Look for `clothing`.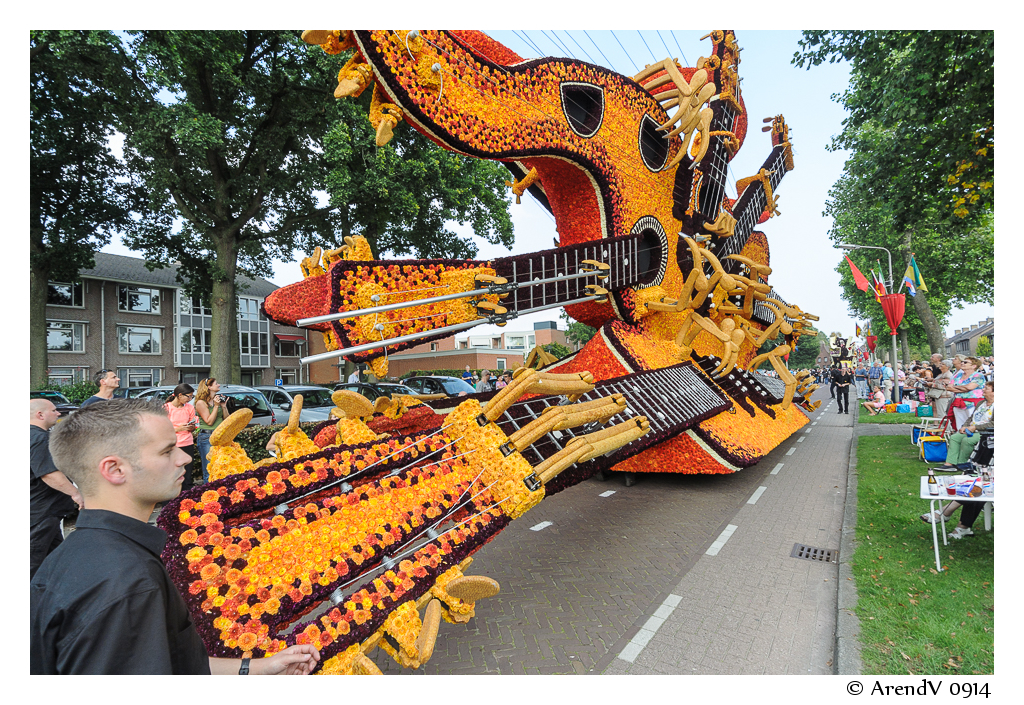
Found: [9,500,217,688].
